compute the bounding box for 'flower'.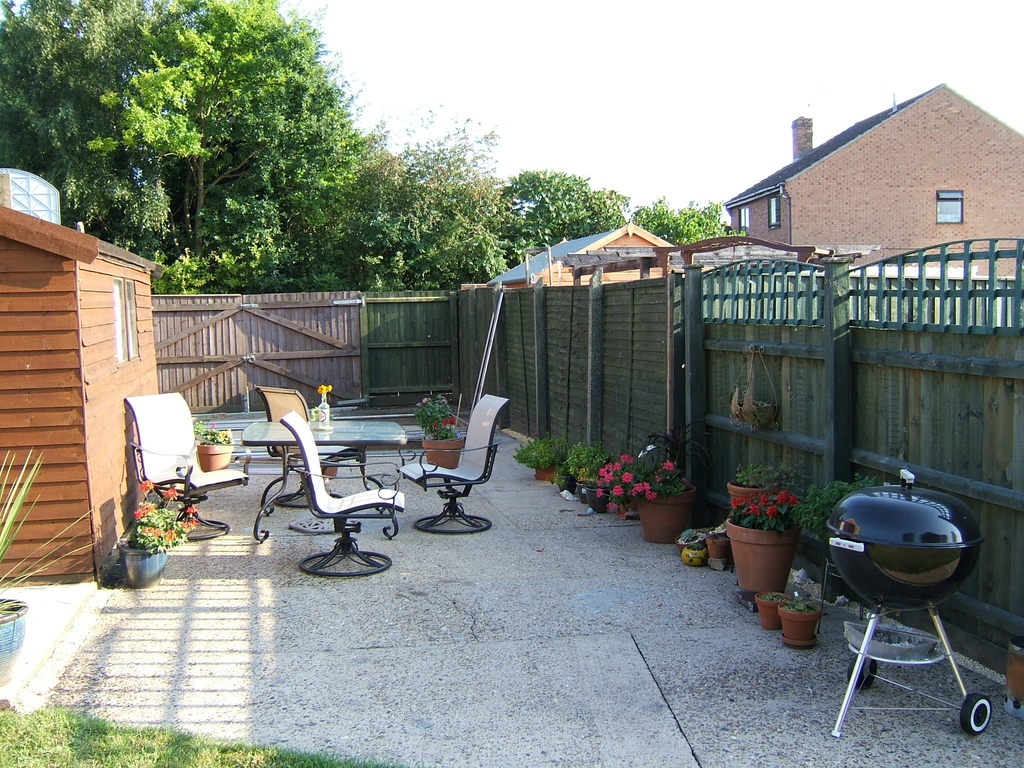
[596,468,605,477].
